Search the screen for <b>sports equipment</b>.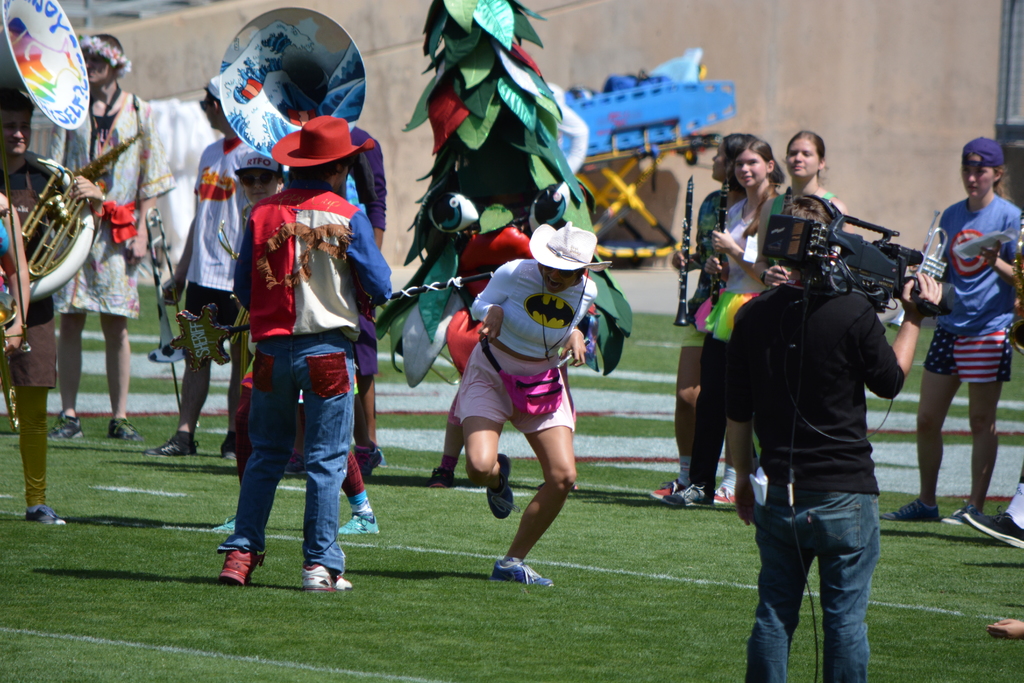
Found at locate(490, 555, 561, 590).
